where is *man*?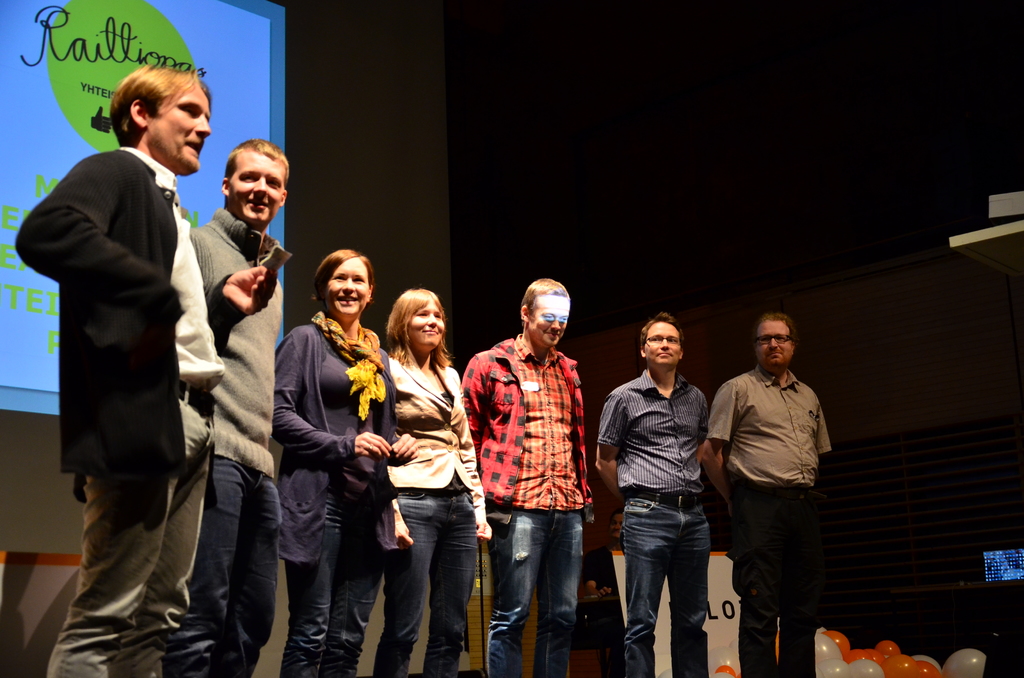
{"x1": 9, "y1": 67, "x2": 295, "y2": 677}.
